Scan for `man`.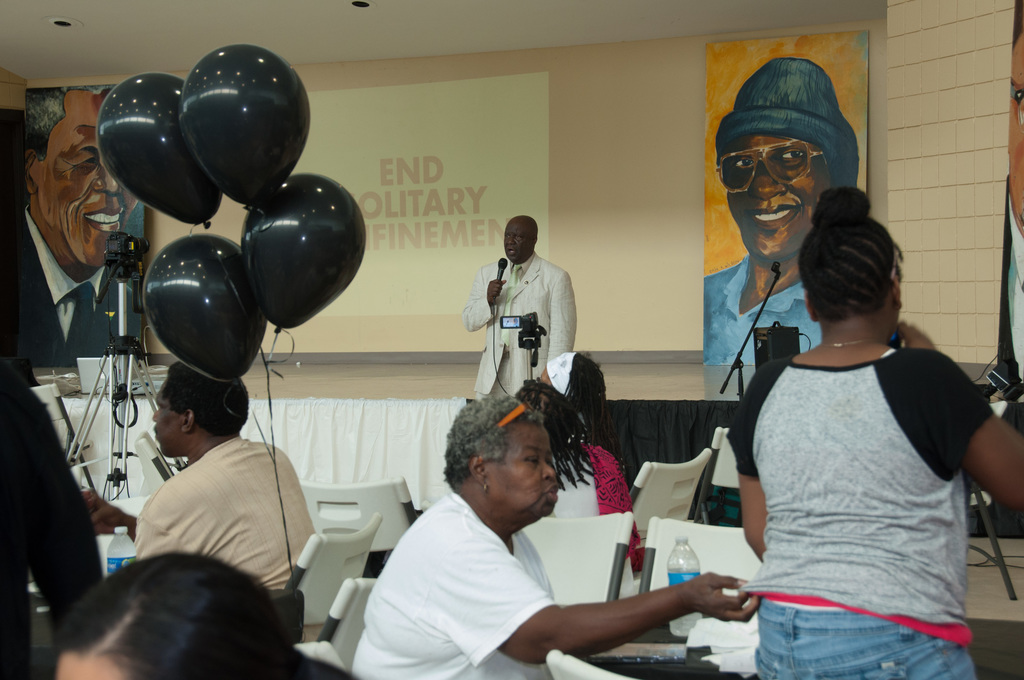
Scan result: (left=16, top=88, right=140, bottom=364).
